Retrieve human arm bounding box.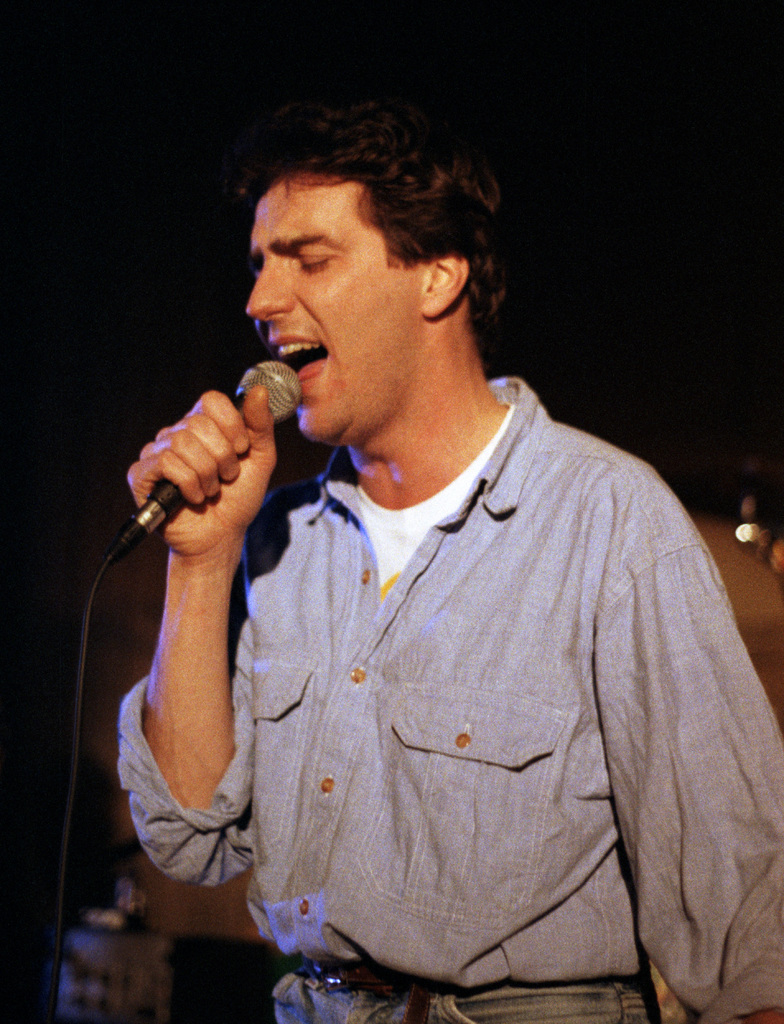
Bounding box: x1=598, y1=545, x2=783, y2=1023.
